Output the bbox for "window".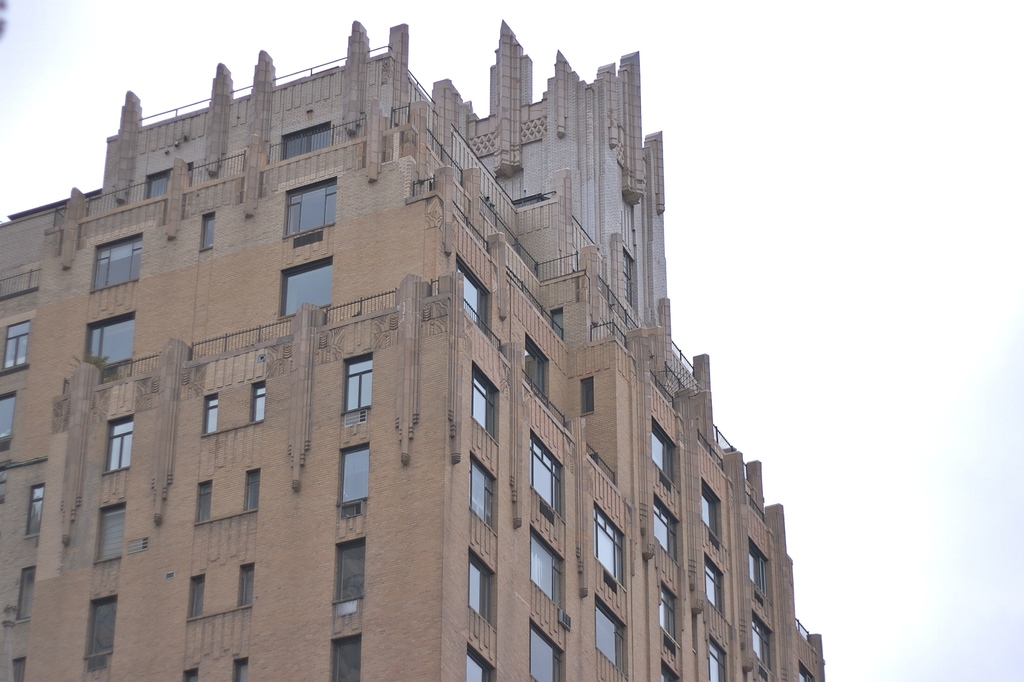
100,507,129,561.
